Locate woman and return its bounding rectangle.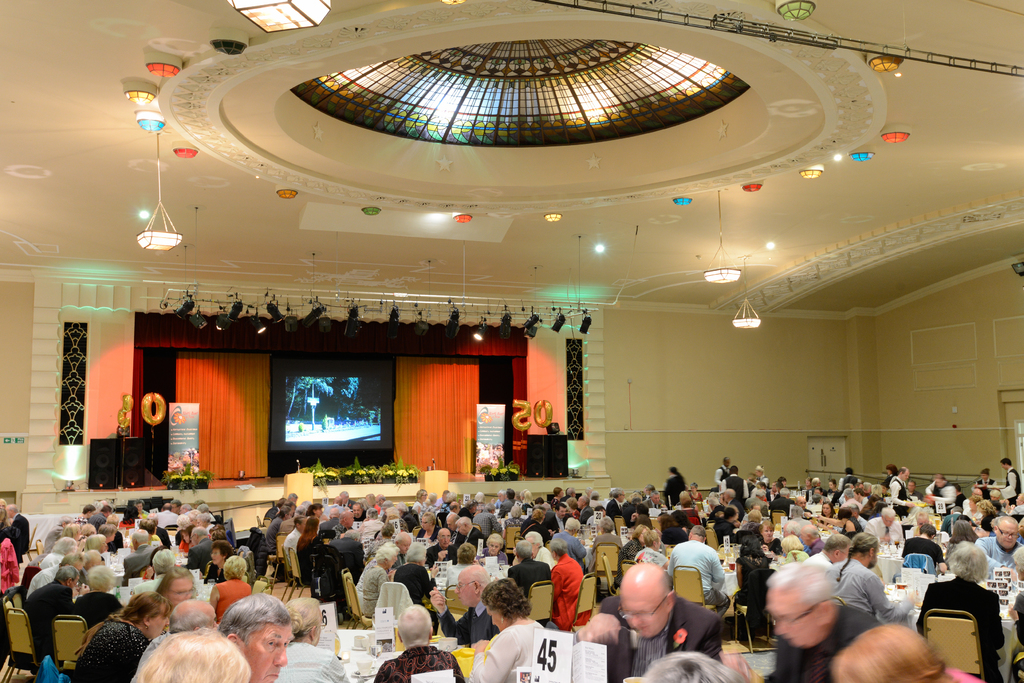
(x1=819, y1=502, x2=829, y2=516).
